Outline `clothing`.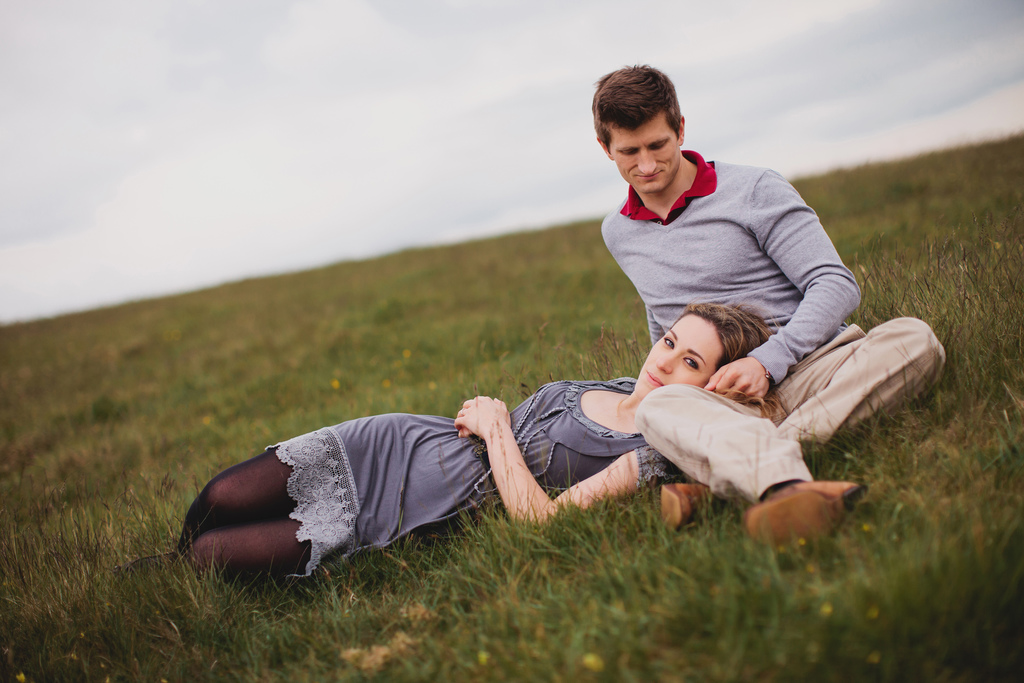
Outline: region(596, 146, 950, 507).
